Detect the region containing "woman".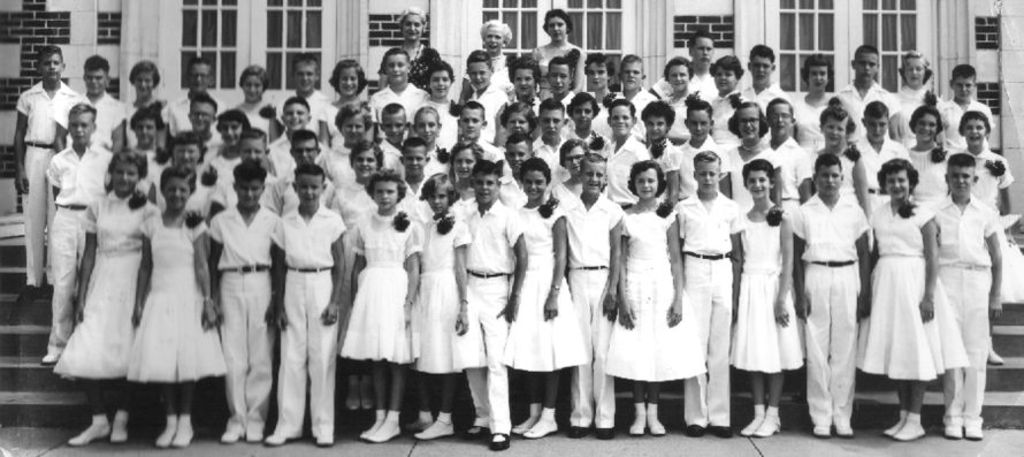
bbox=[457, 15, 513, 109].
